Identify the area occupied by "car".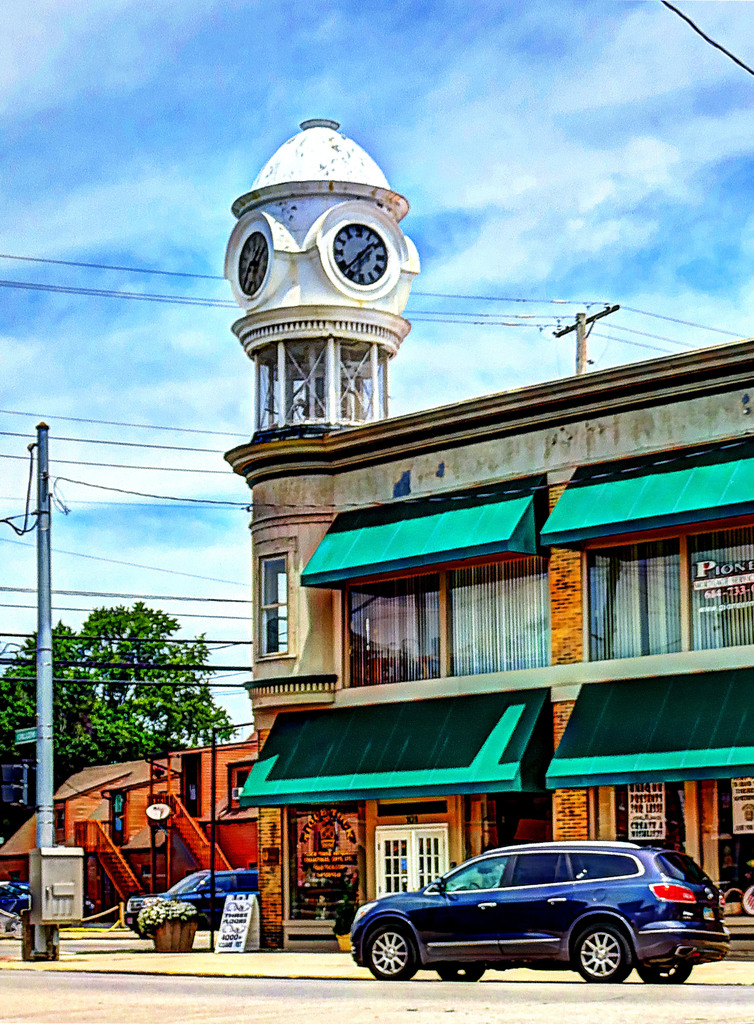
Area: x1=122 y1=868 x2=261 y2=933.
